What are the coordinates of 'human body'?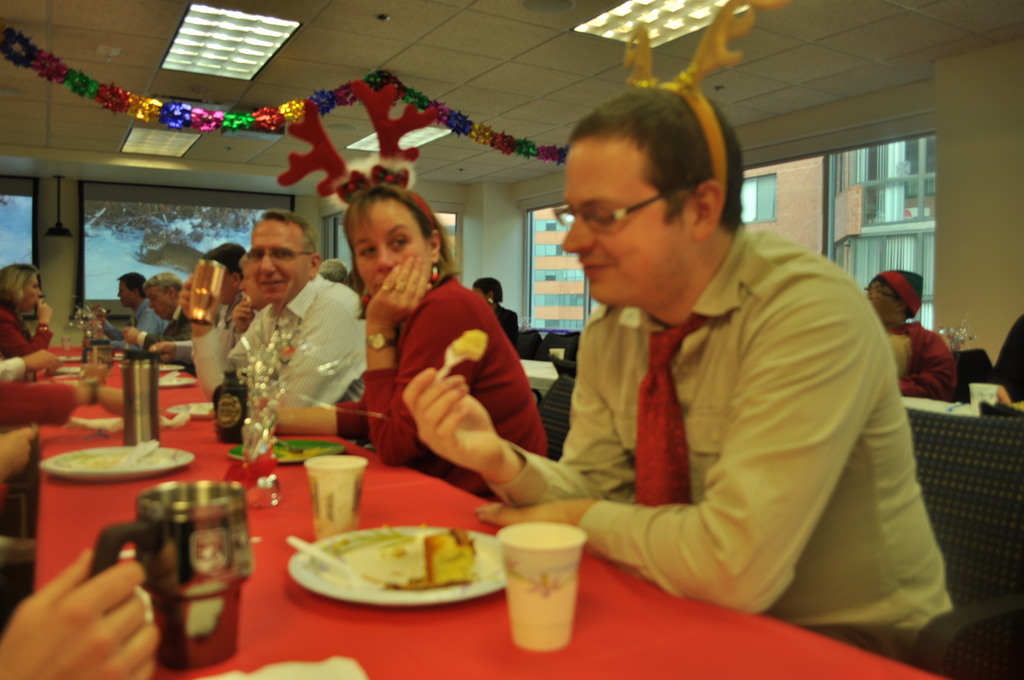
(left=0, top=343, right=65, bottom=375).
